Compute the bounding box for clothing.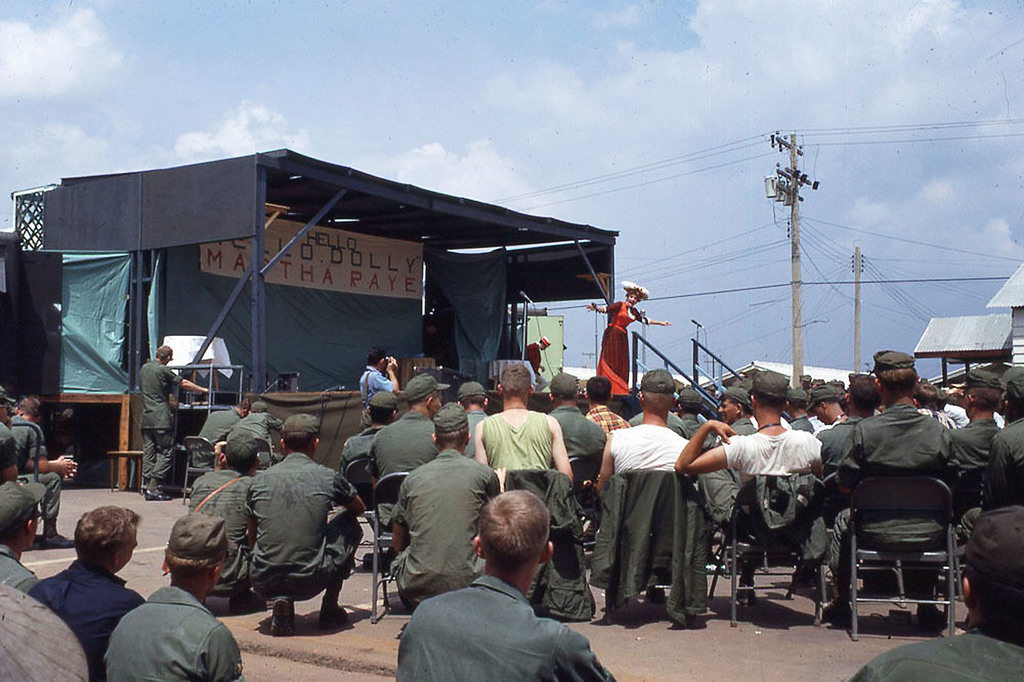
region(28, 553, 148, 681).
